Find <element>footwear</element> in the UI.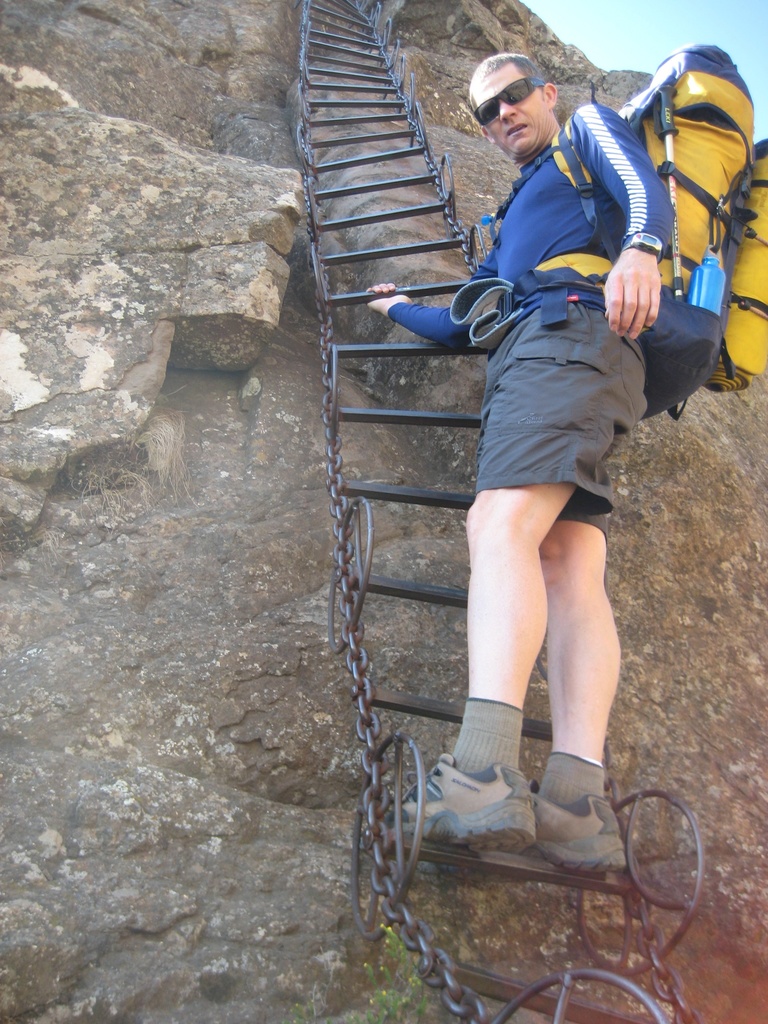
UI element at [left=528, top=785, right=626, bottom=877].
